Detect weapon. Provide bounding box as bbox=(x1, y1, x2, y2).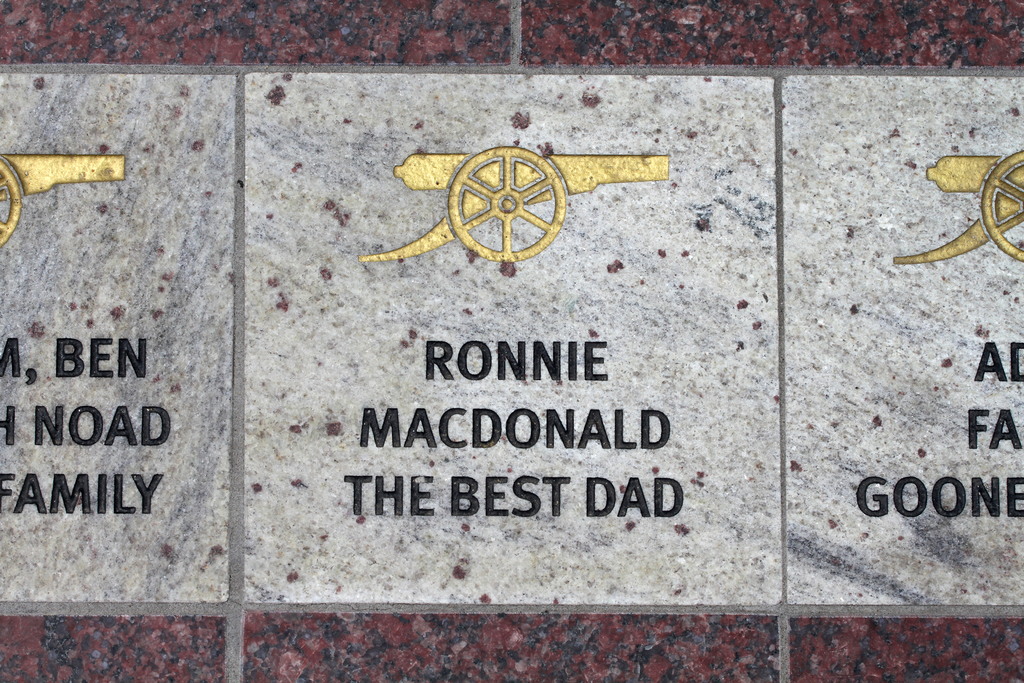
bbox=(0, 151, 127, 251).
